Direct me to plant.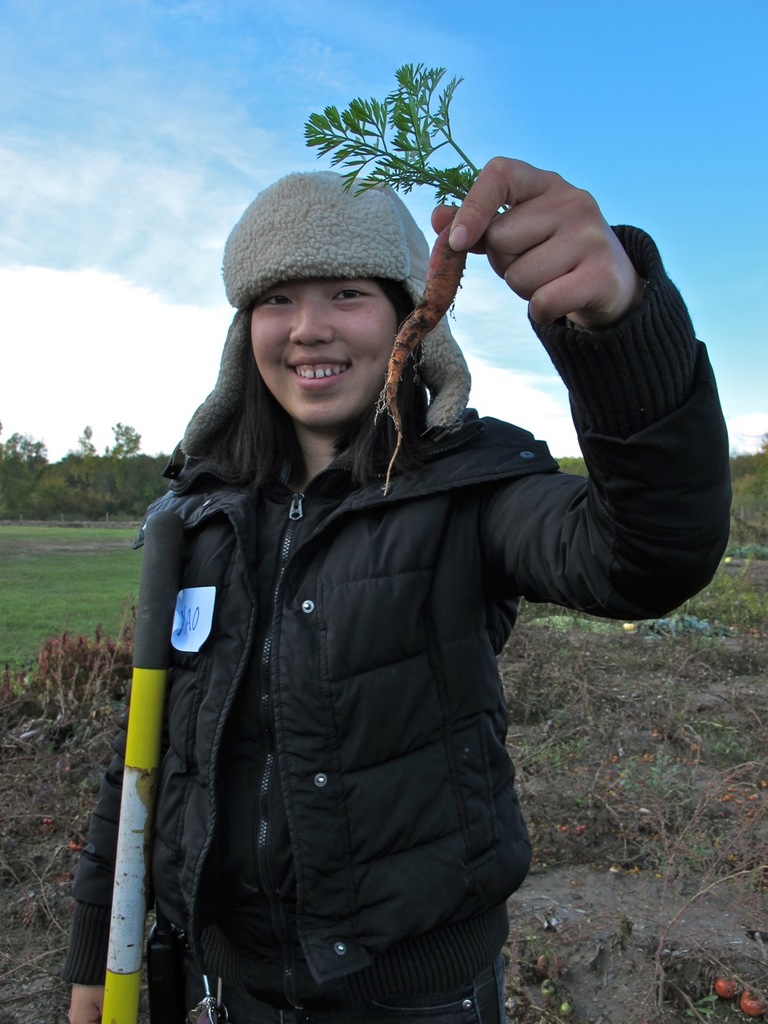
Direction: <bbox>291, 68, 510, 217</bbox>.
